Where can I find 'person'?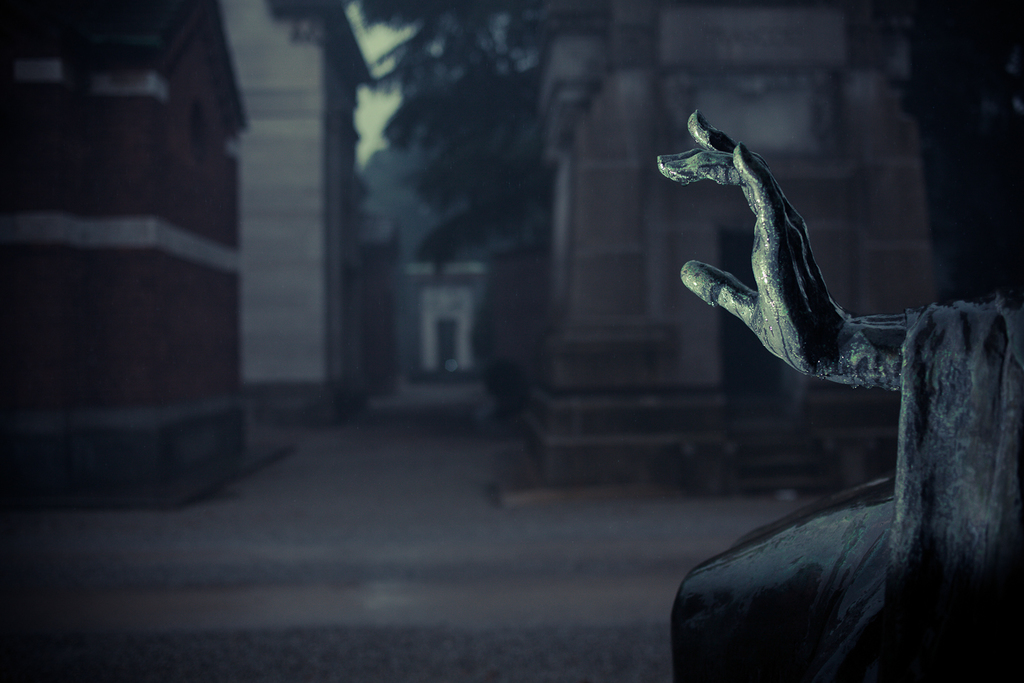
You can find it at region(657, 103, 1023, 682).
